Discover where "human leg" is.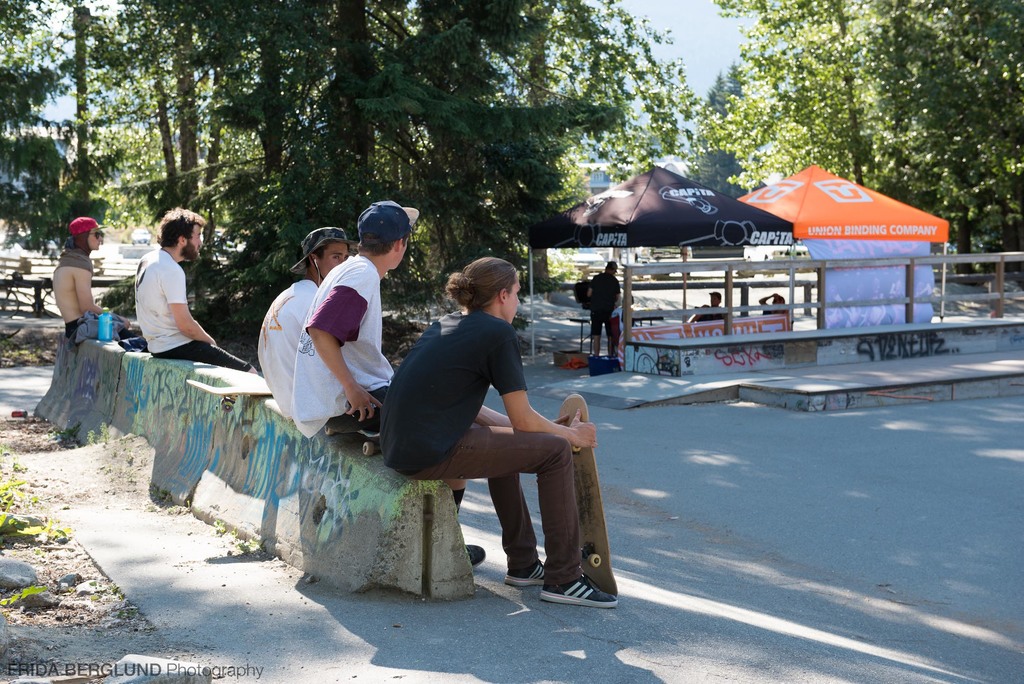
Discovered at (x1=407, y1=427, x2=616, y2=608).
